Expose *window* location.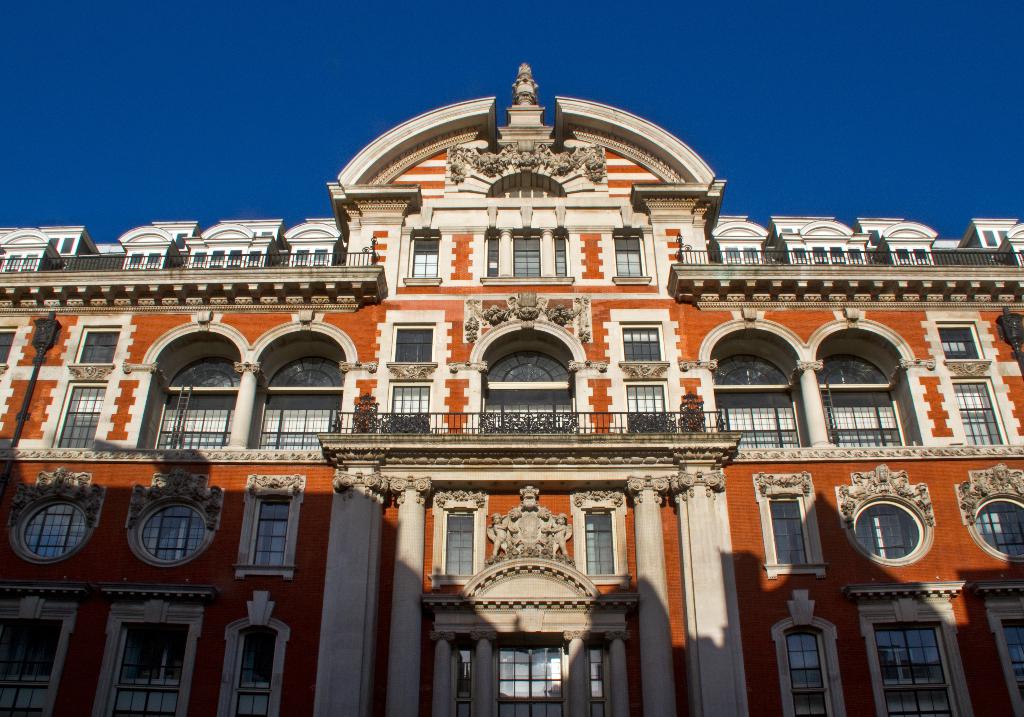
Exposed at bbox=(956, 370, 1011, 435).
